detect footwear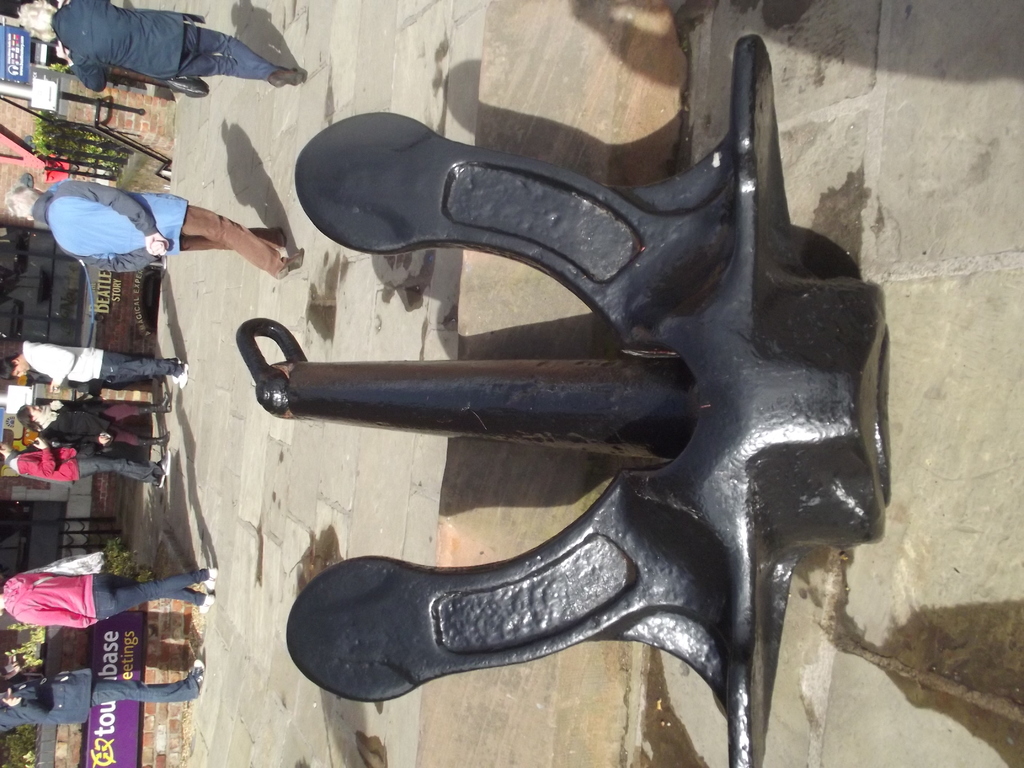
268 76 285 84
